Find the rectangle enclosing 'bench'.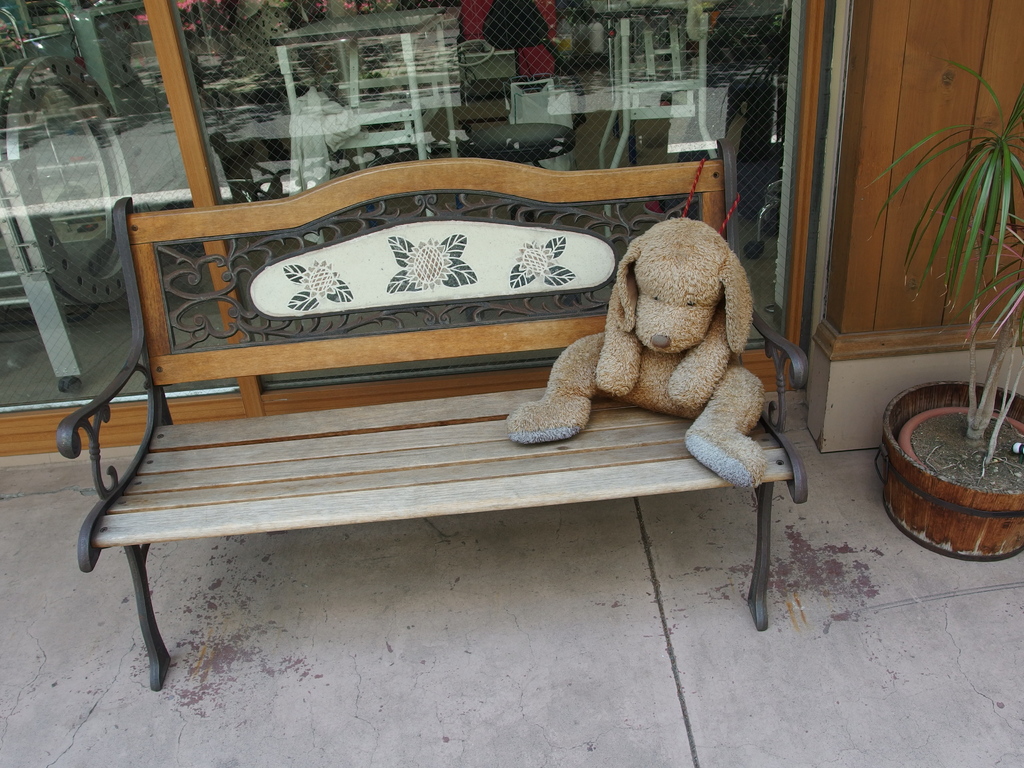
(left=85, top=191, right=837, bottom=739).
